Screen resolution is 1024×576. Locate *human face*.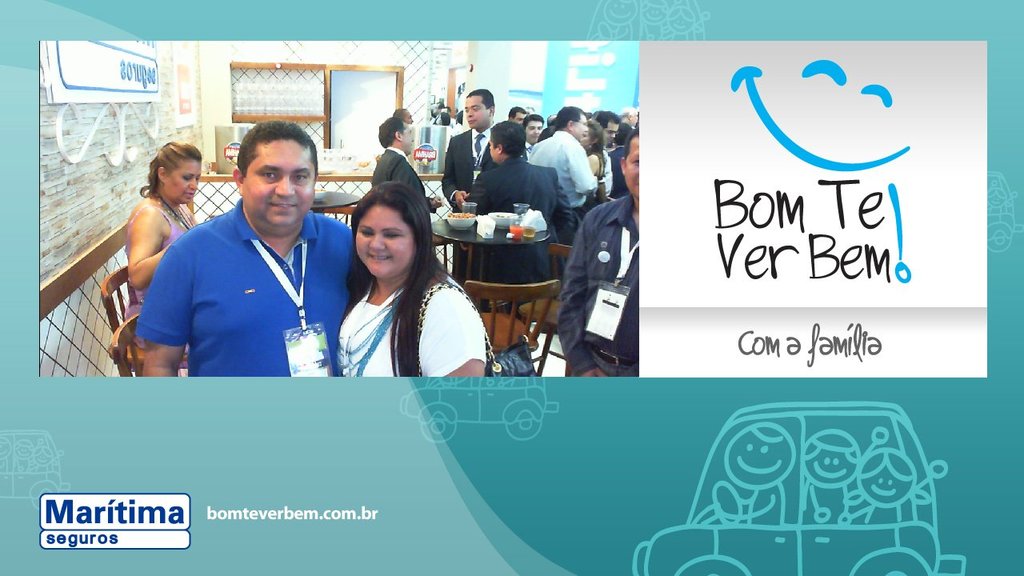
locate(466, 97, 490, 132).
